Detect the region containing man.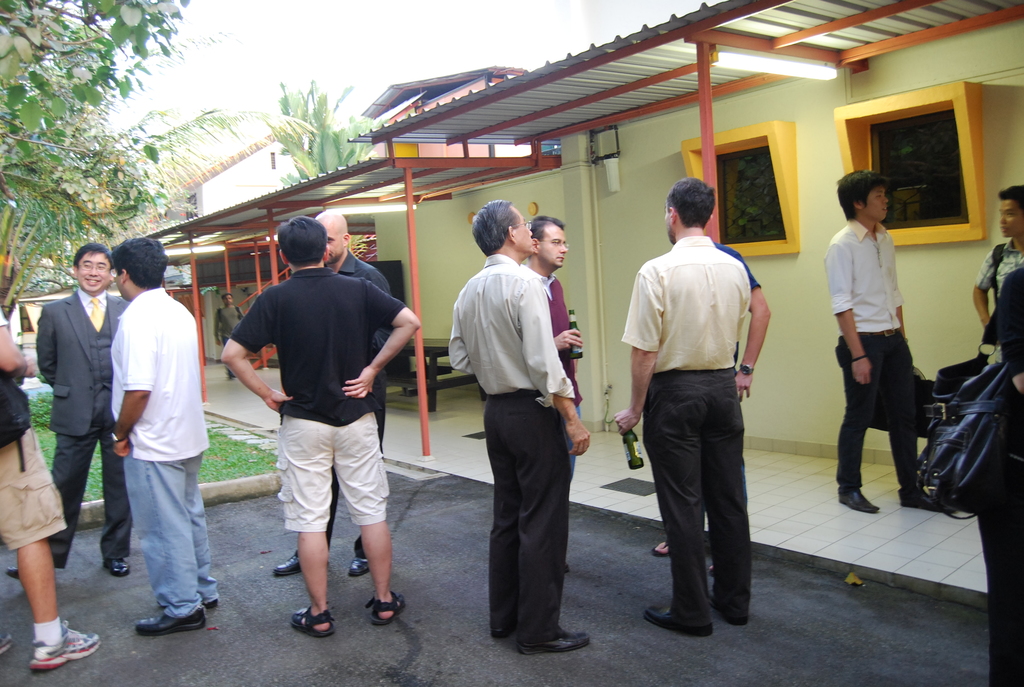
l=518, t=212, r=582, b=574.
